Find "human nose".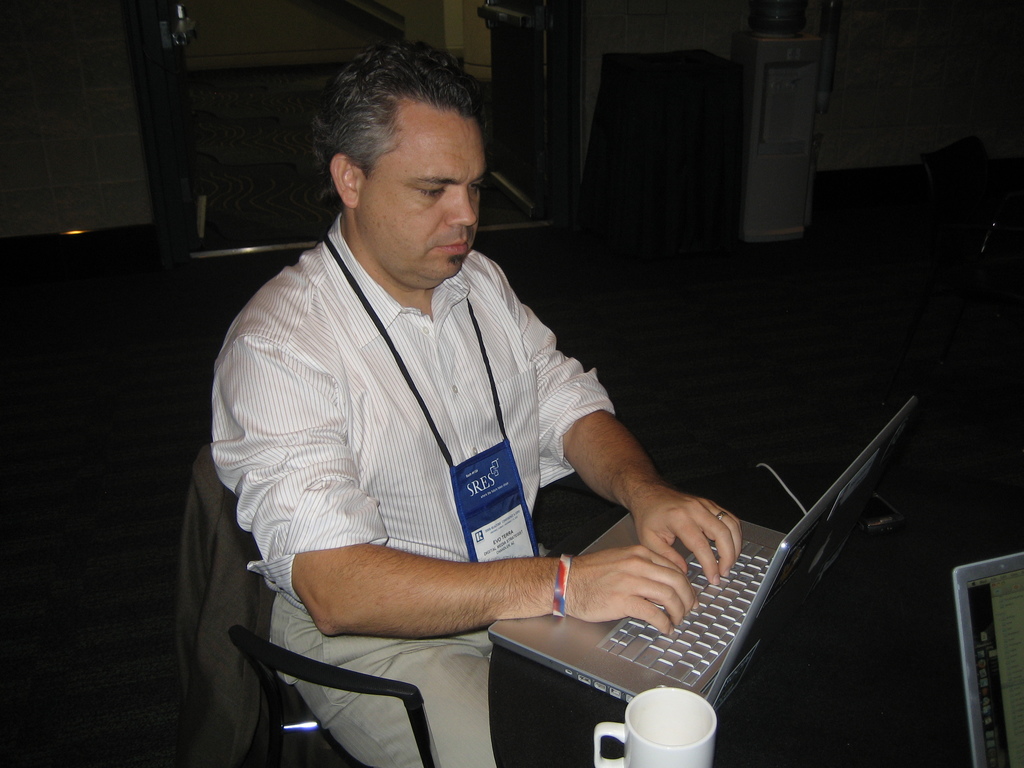
BBox(444, 186, 478, 227).
